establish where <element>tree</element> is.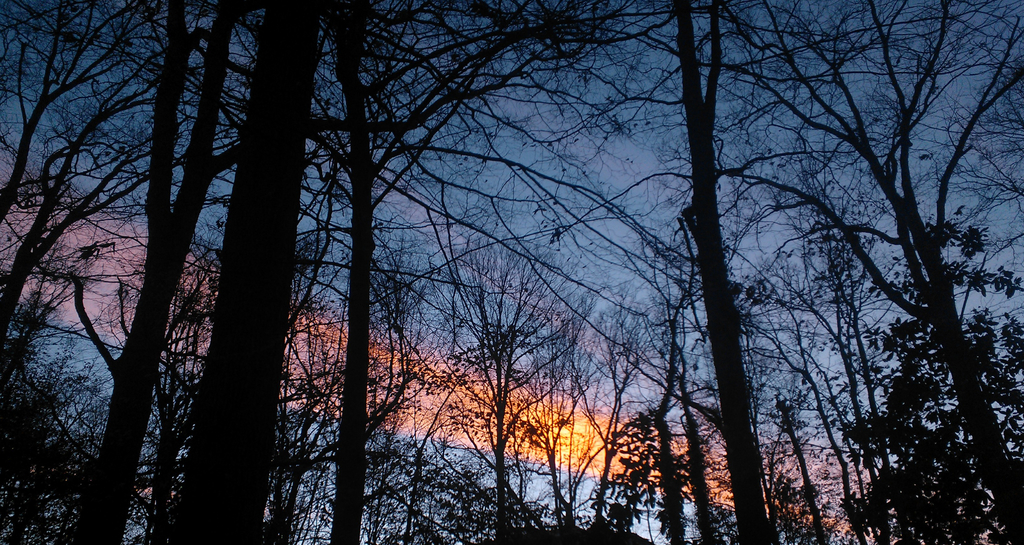
Established at l=840, t=209, r=1021, b=544.
